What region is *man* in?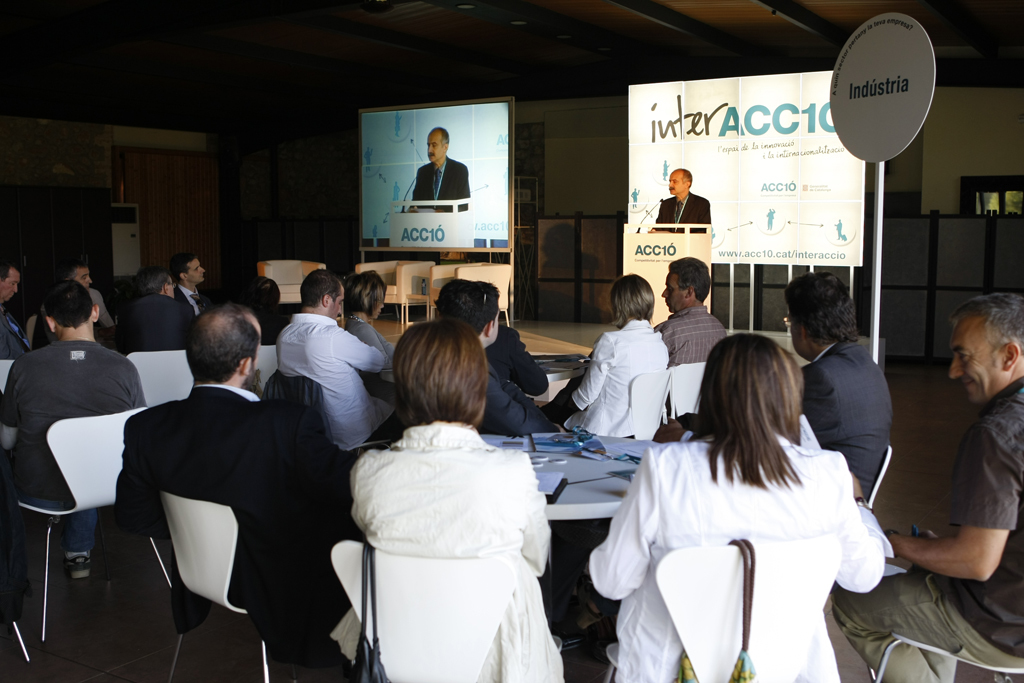
box(0, 278, 149, 580).
